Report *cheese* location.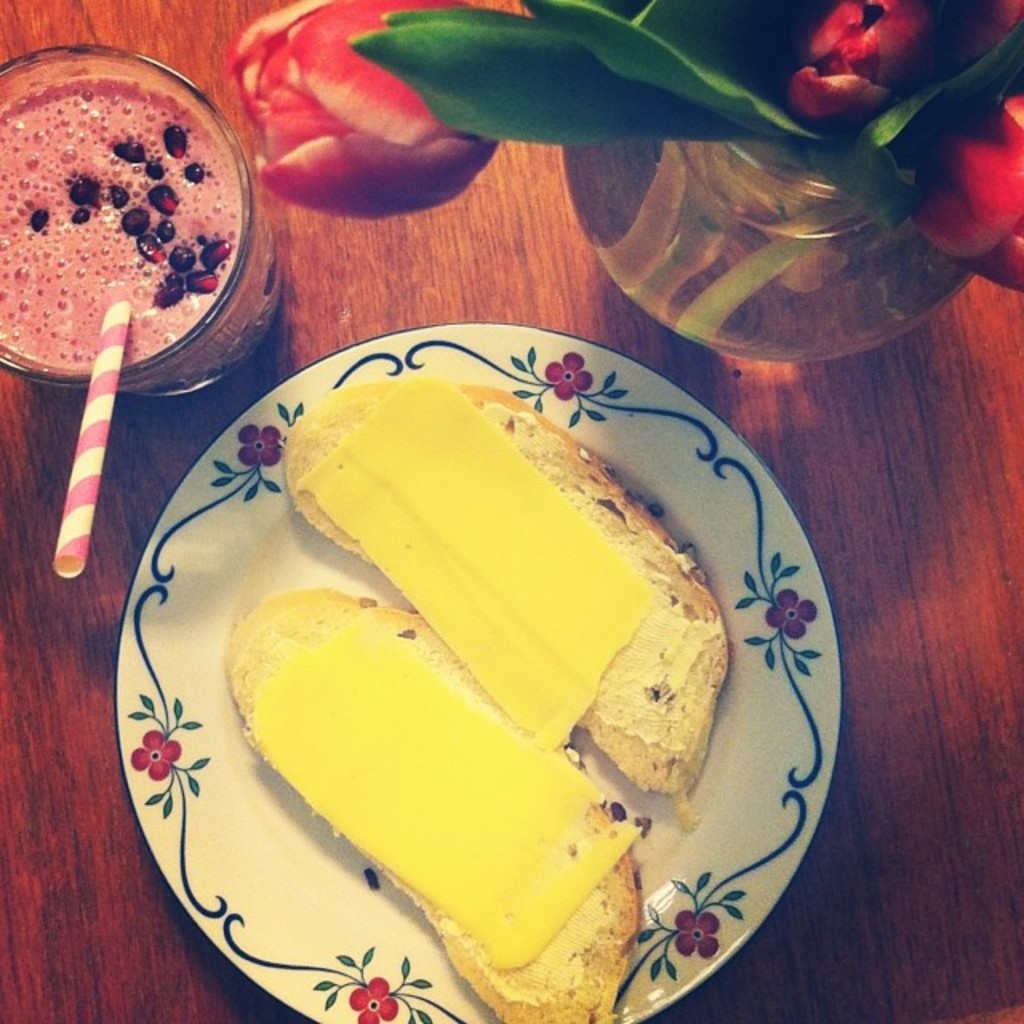
Report: x1=230 y1=597 x2=646 y2=971.
